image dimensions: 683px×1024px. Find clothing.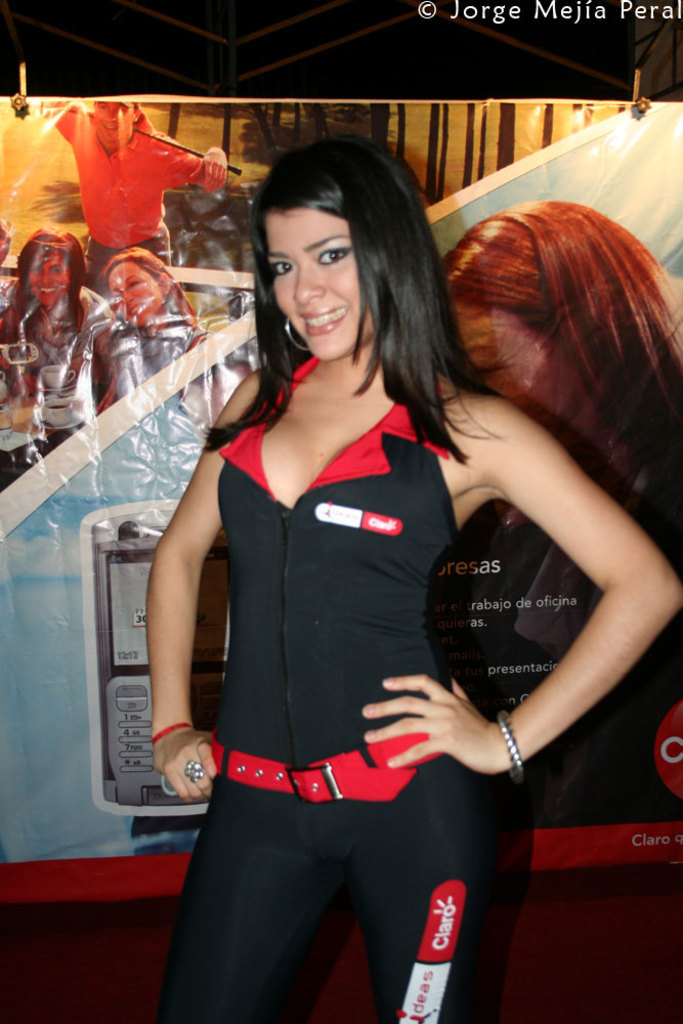
box=[49, 101, 226, 237].
